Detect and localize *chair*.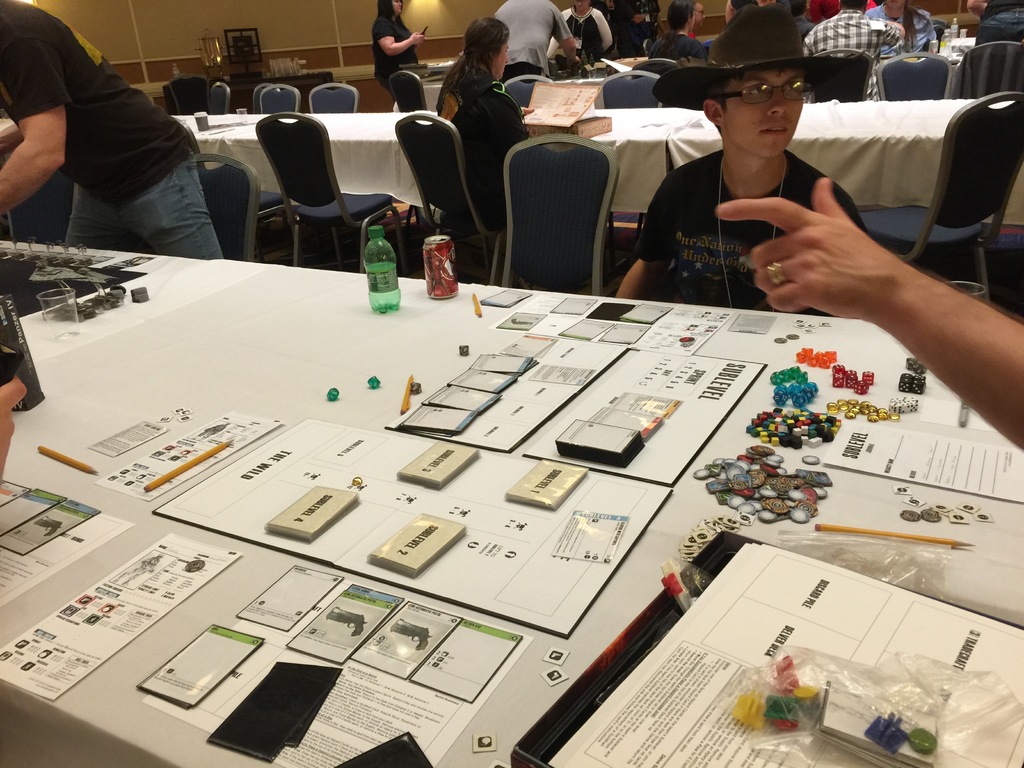
Localized at select_region(952, 40, 1023, 97).
